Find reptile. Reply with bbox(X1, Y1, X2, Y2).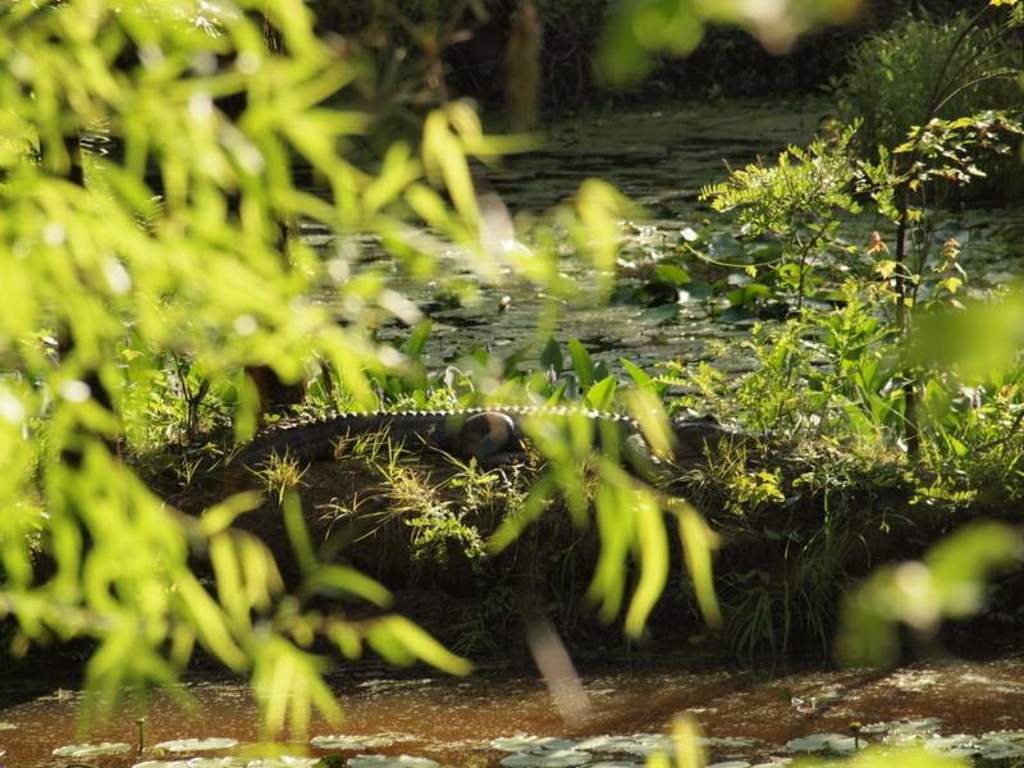
bbox(195, 406, 760, 503).
